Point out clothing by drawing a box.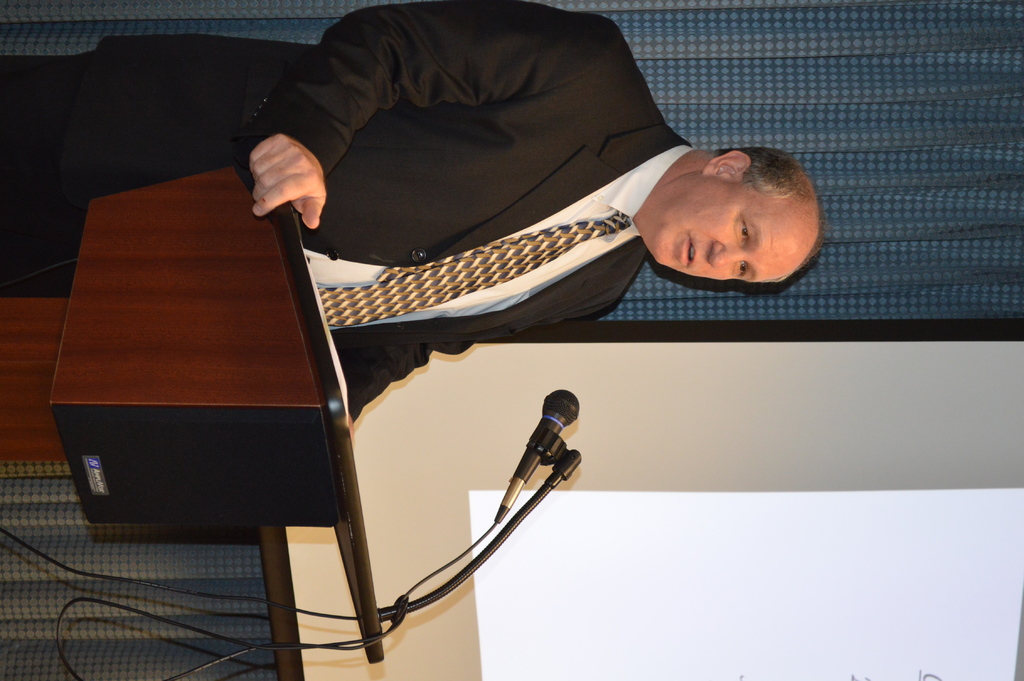
crop(0, 0, 694, 422).
